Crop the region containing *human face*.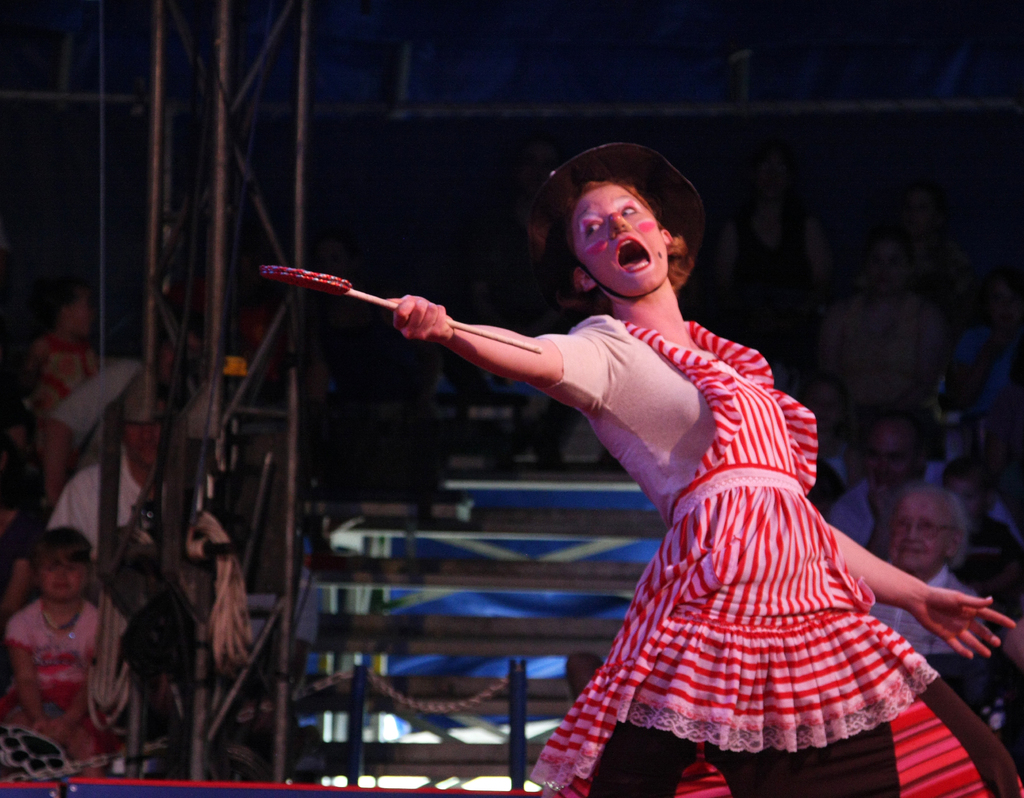
Crop region: [x1=44, y1=552, x2=87, y2=596].
